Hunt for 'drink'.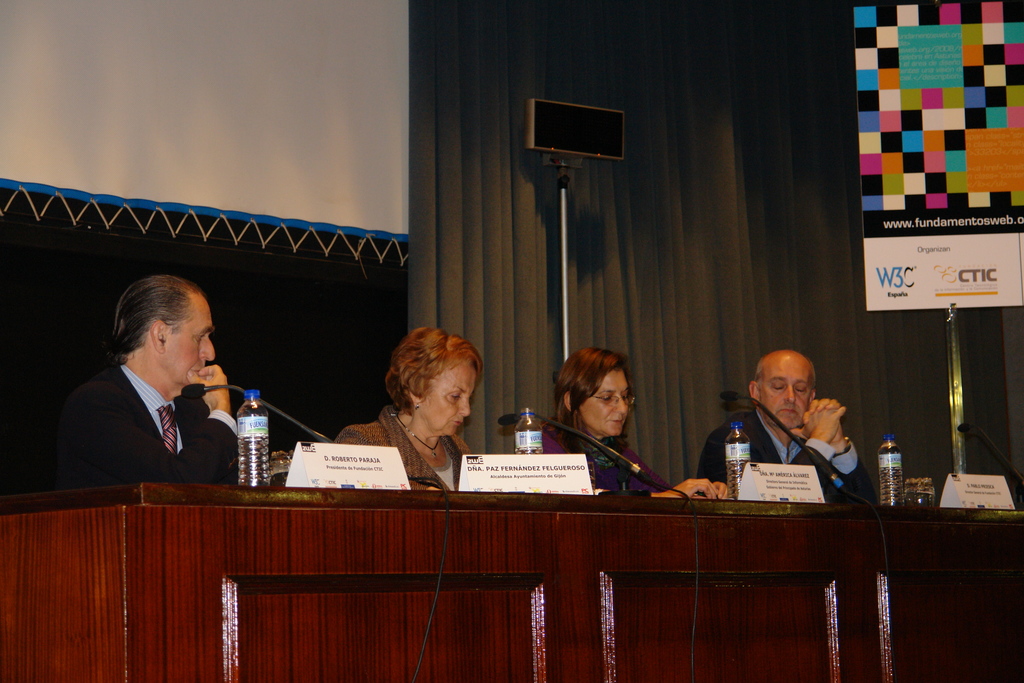
Hunted down at <region>237, 406, 280, 497</region>.
